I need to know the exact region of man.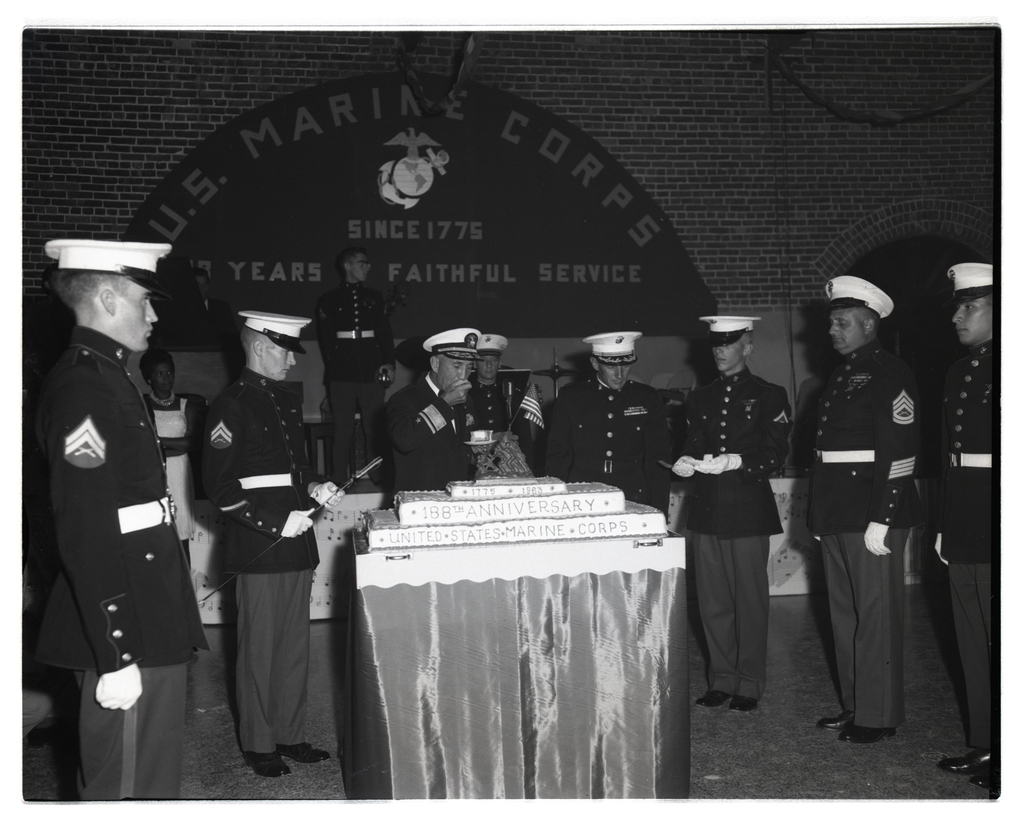
Region: BBox(24, 165, 207, 777).
